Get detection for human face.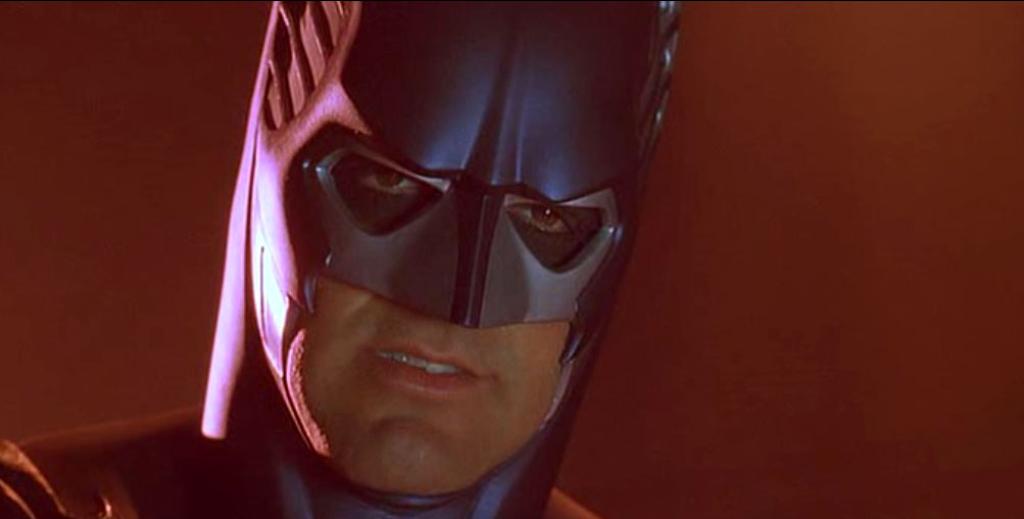
Detection: region(247, 66, 629, 491).
